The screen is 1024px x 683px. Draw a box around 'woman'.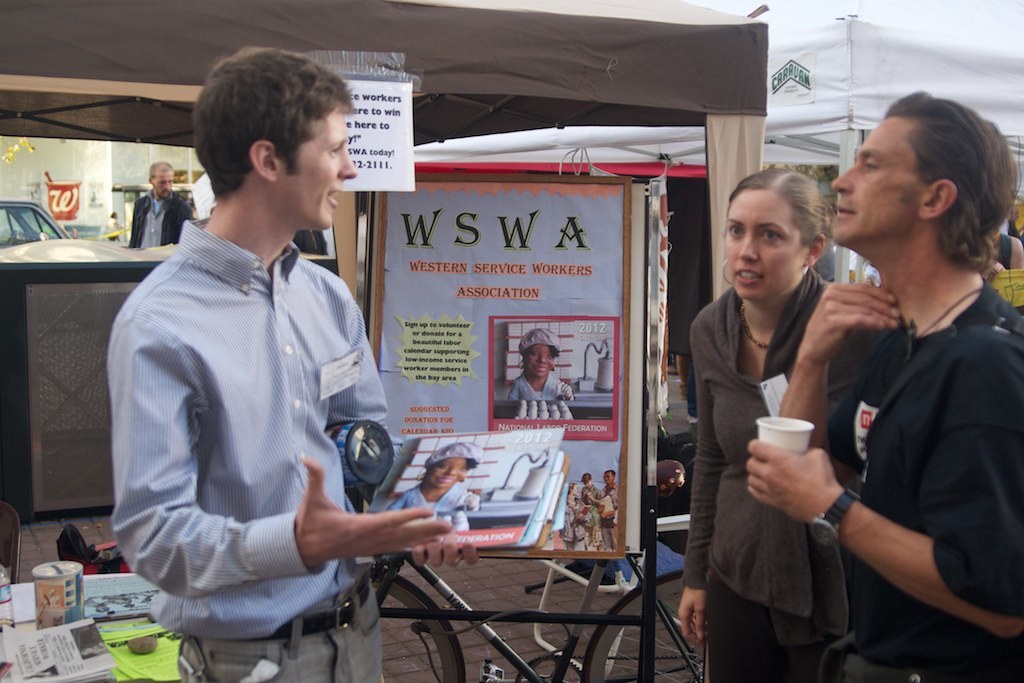
bbox=(566, 482, 583, 558).
